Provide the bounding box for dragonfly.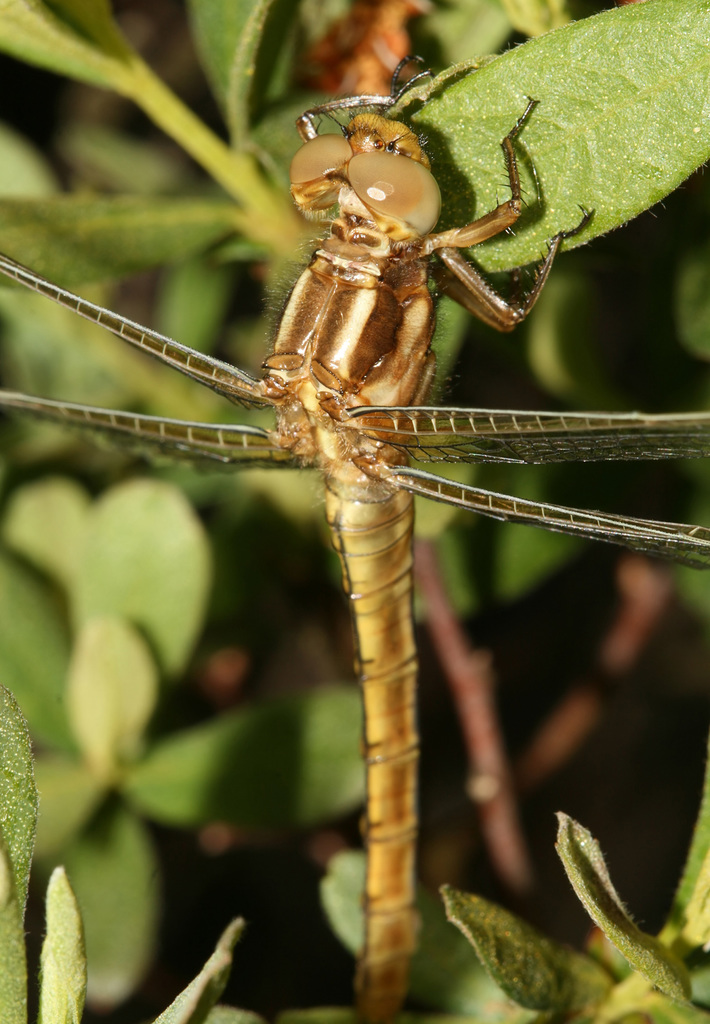
<region>0, 53, 709, 1022</region>.
